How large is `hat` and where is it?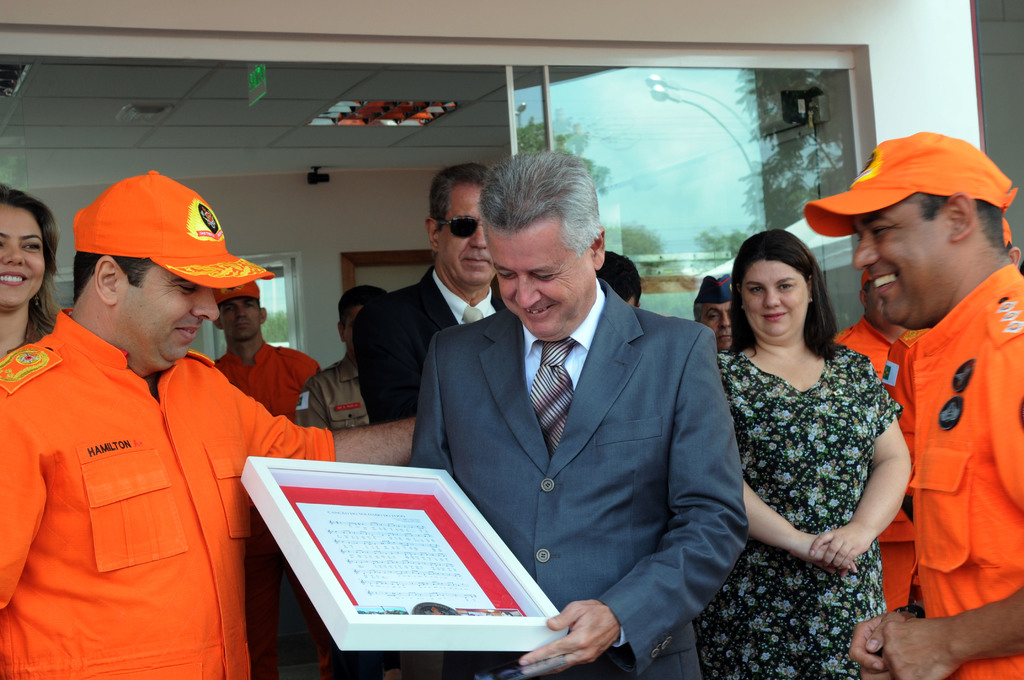
Bounding box: <bbox>216, 282, 261, 305</bbox>.
